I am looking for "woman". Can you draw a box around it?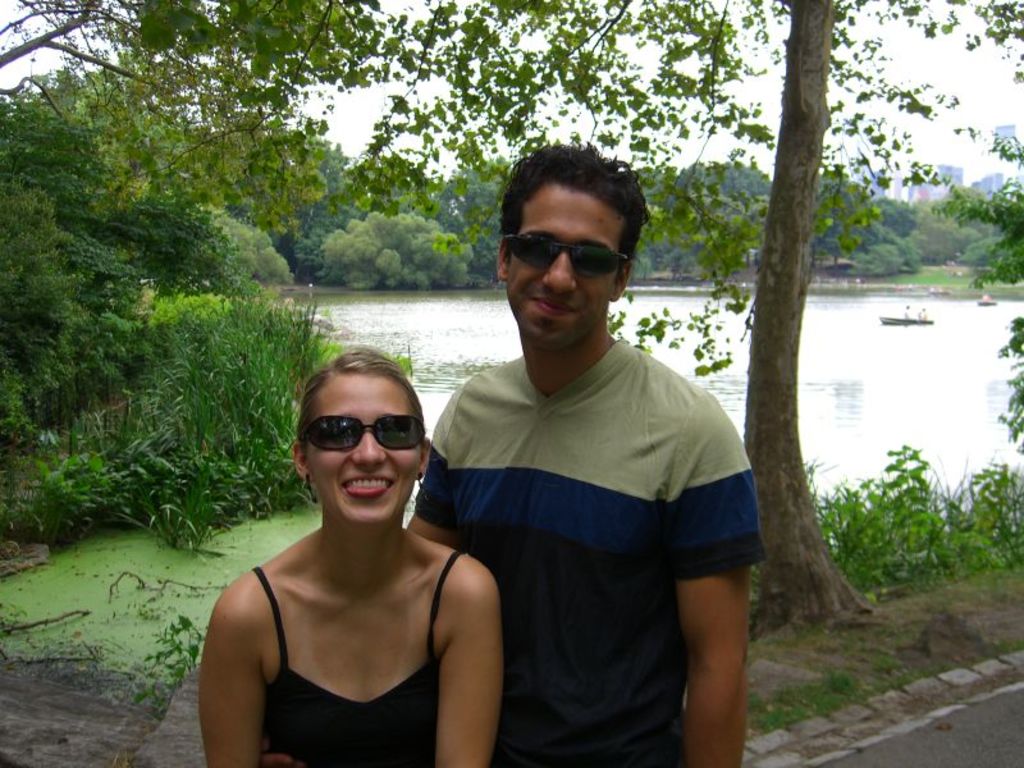
Sure, the bounding box is 151 352 508 760.
